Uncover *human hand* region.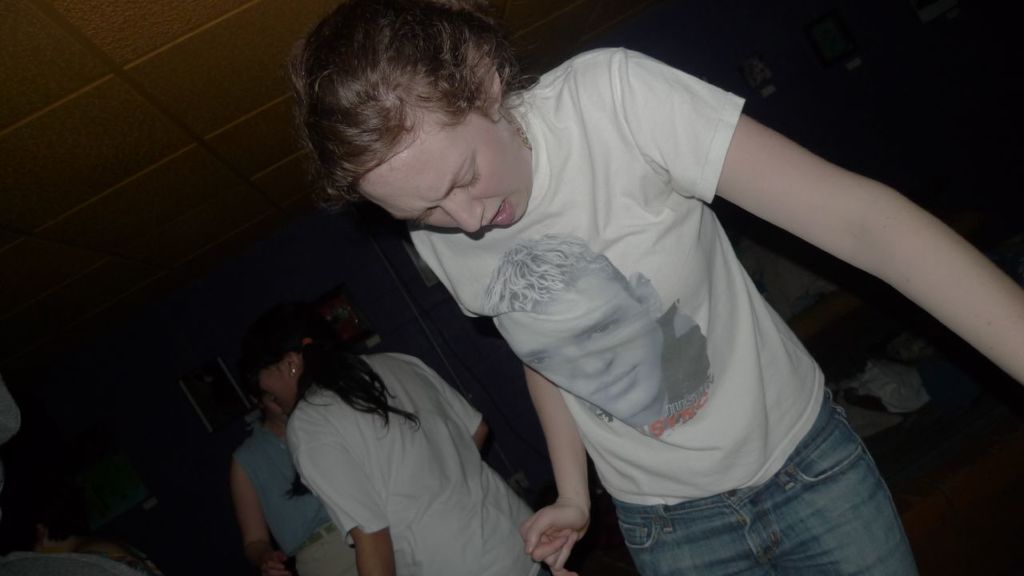
Uncovered: [528, 487, 597, 565].
